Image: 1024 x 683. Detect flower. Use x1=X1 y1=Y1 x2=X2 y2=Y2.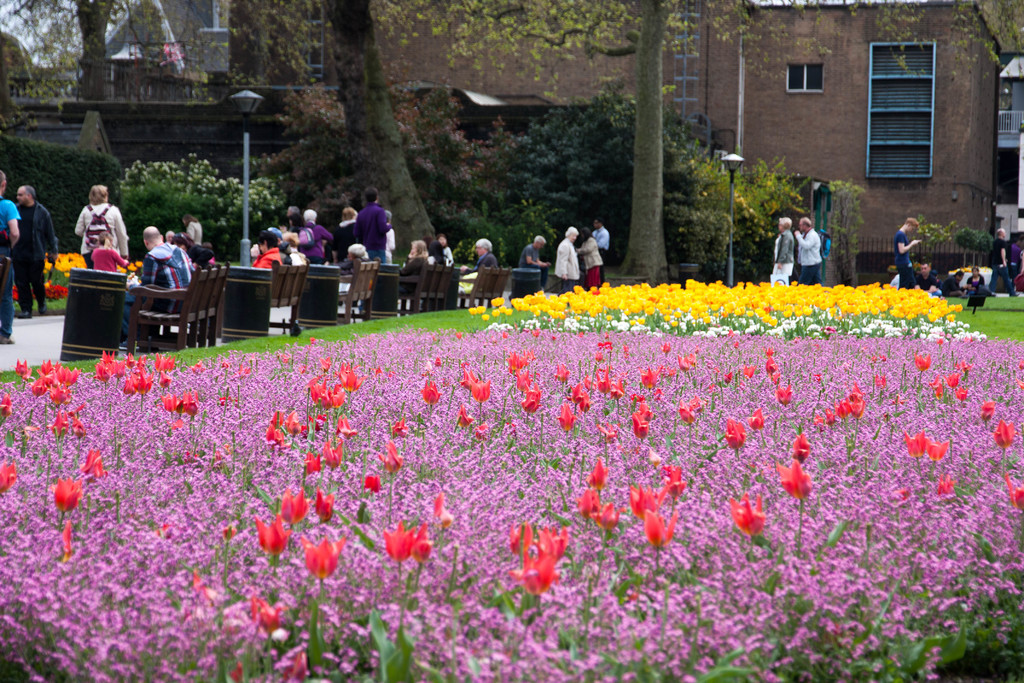
x1=509 y1=526 x2=572 y2=604.
